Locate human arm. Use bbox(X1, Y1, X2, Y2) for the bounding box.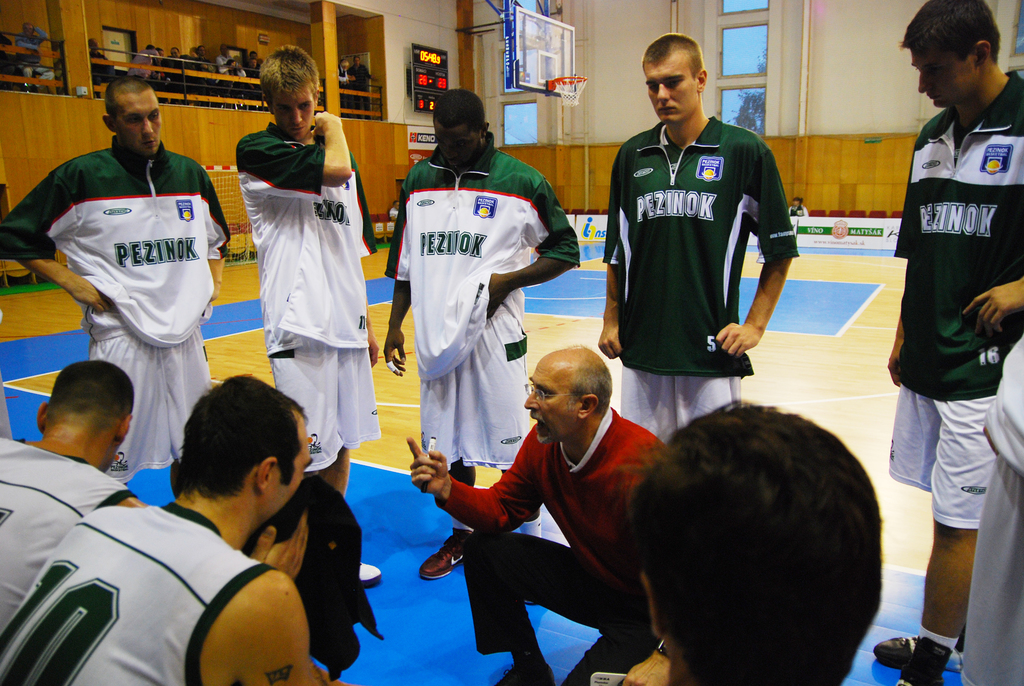
bbox(0, 169, 113, 316).
